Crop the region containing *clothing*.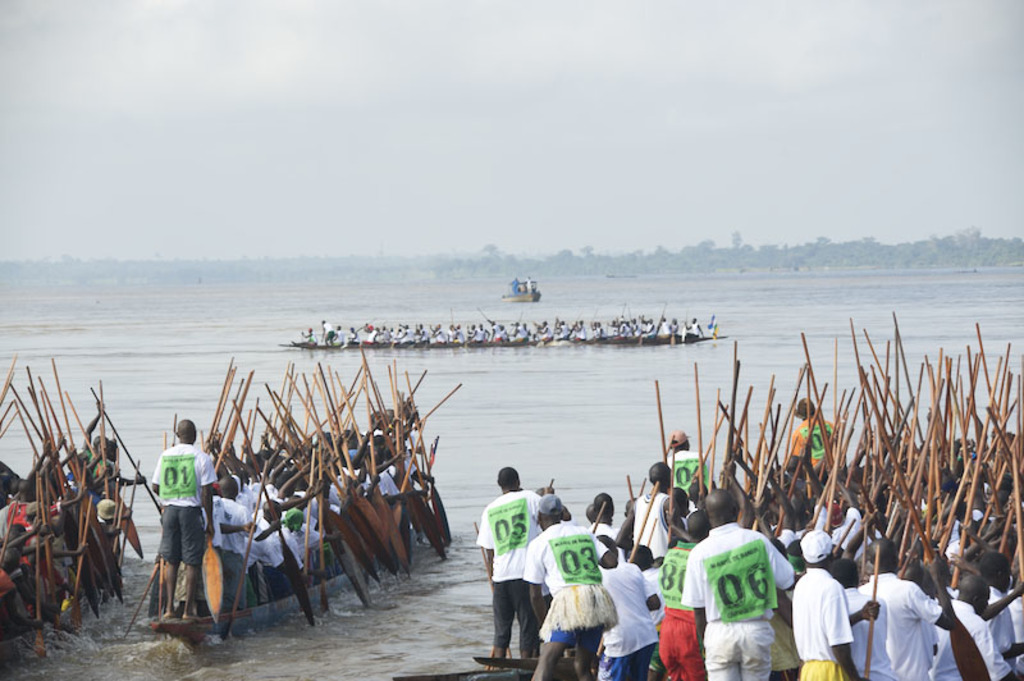
Crop region: Rect(660, 445, 709, 511).
